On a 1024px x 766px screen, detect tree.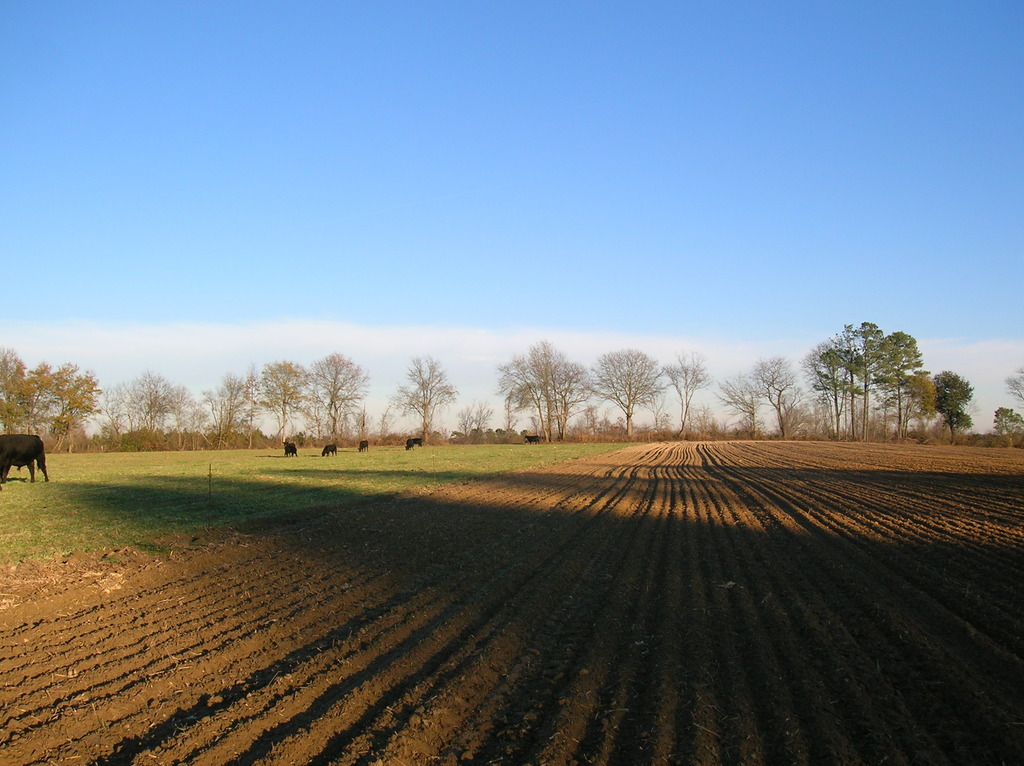
select_region(579, 348, 670, 433).
